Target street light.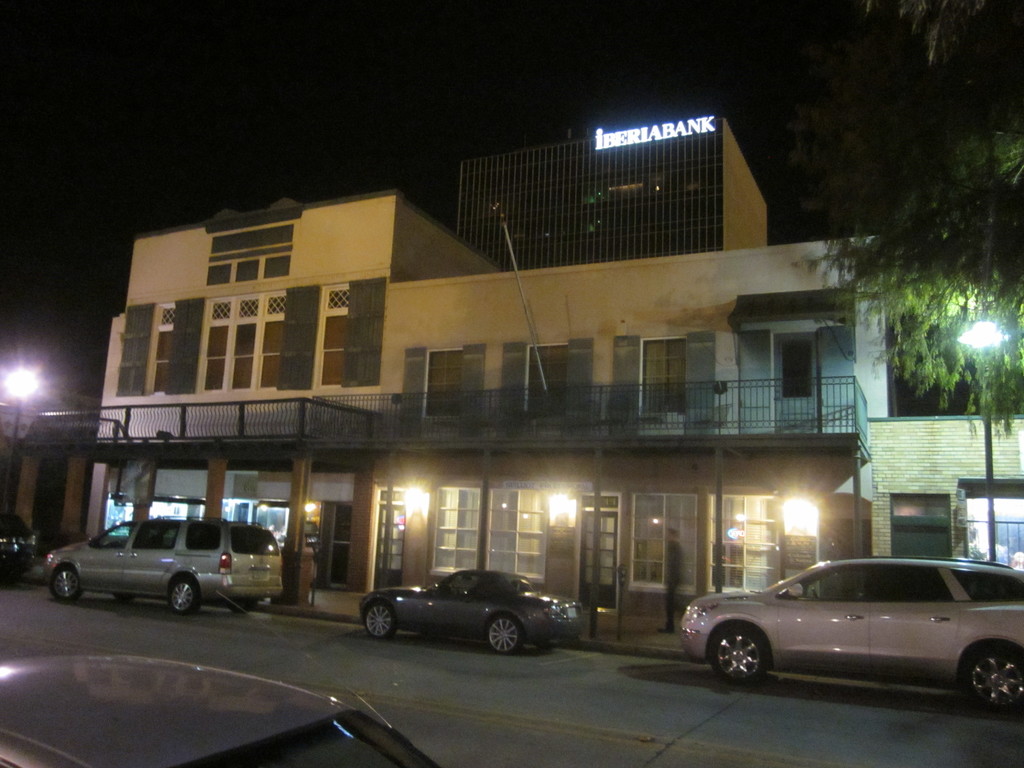
Target region: box(957, 316, 1011, 560).
